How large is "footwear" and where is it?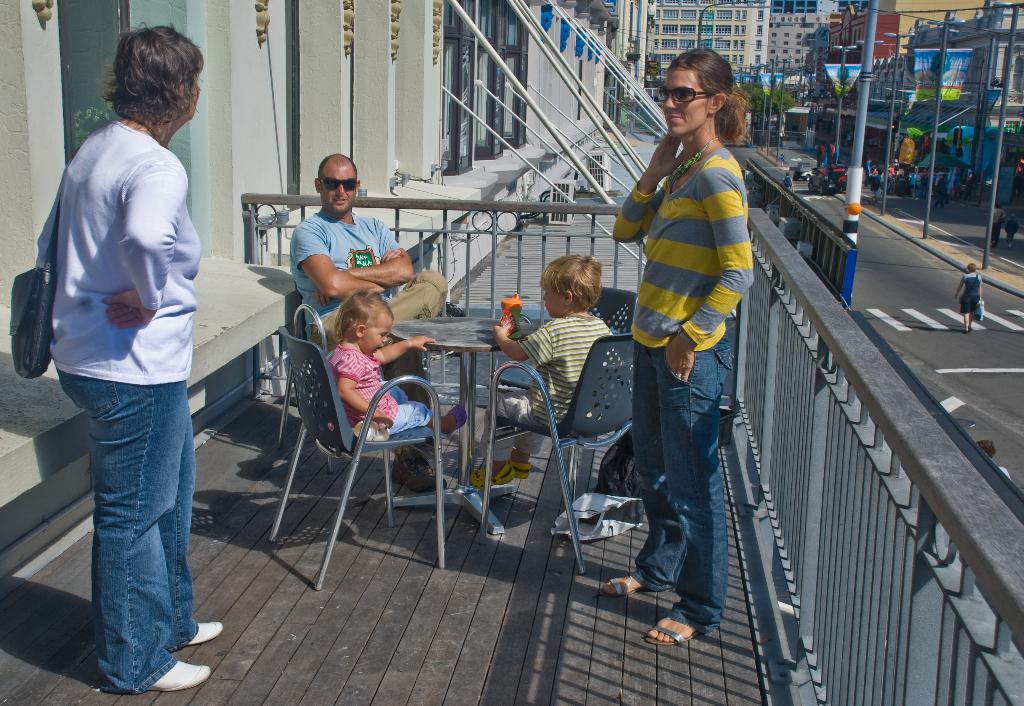
Bounding box: rect(470, 451, 529, 490).
